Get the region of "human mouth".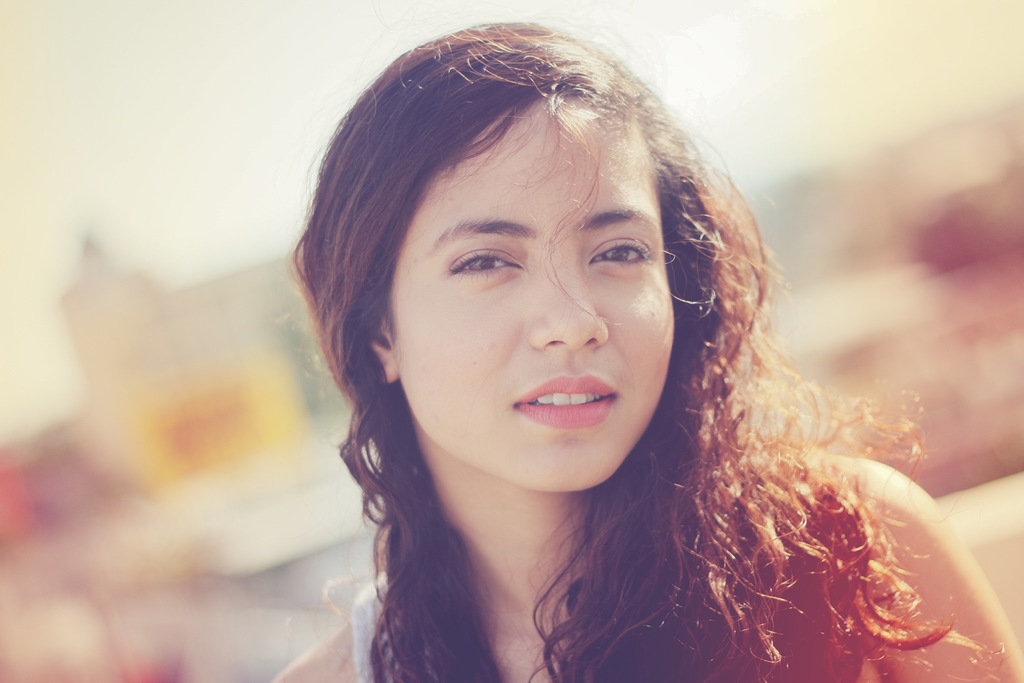
{"x1": 514, "y1": 375, "x2": 618, "y2": 429}.
